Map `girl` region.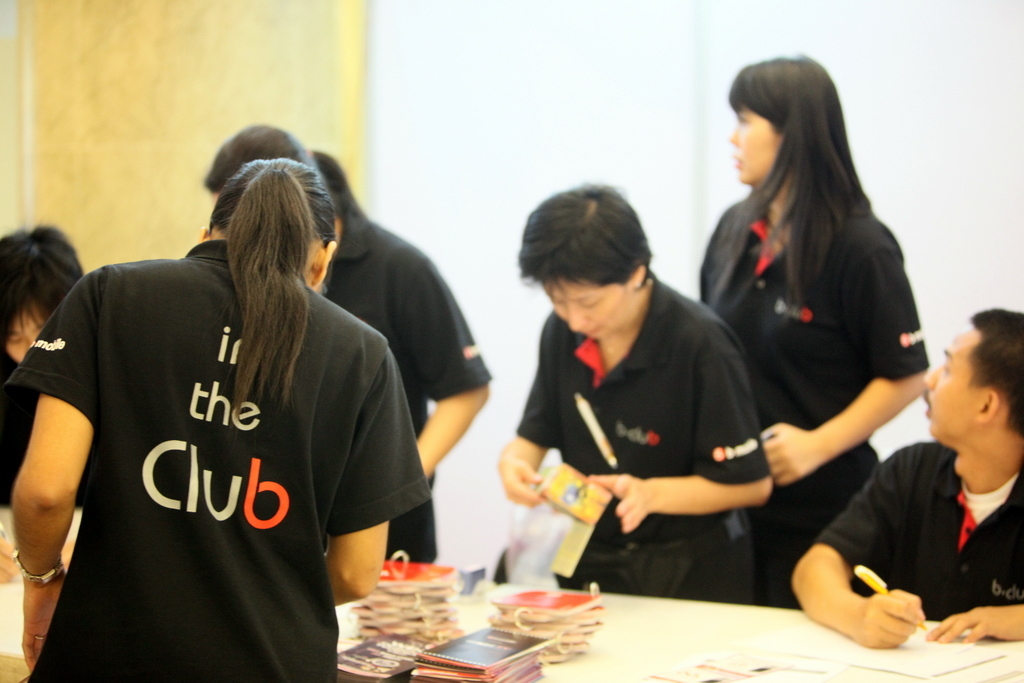
Mapped to bbox=[0, 217, 80, 391].
